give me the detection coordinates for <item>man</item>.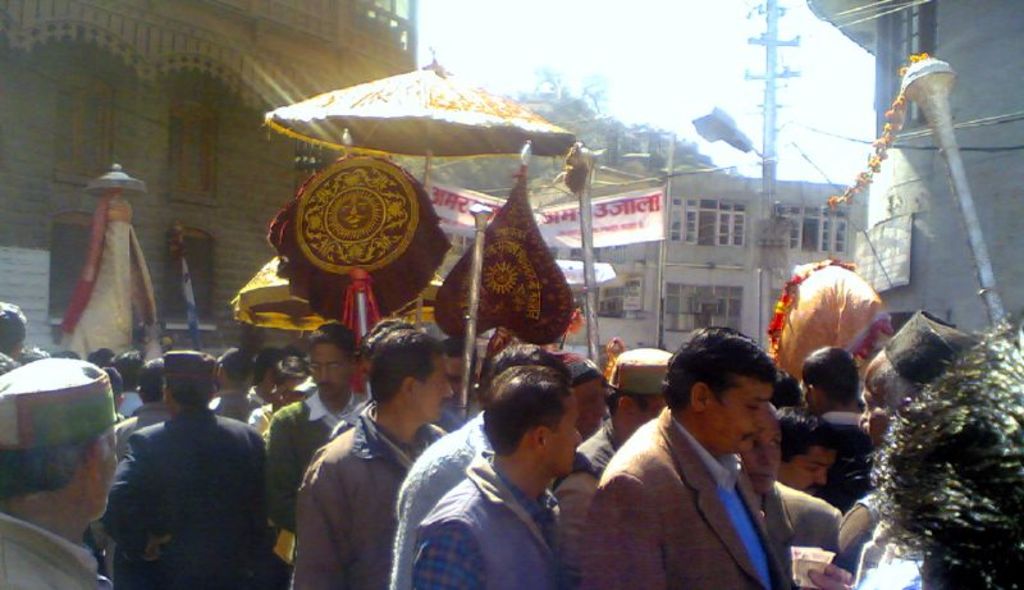
(598, 334, 823, 589).
